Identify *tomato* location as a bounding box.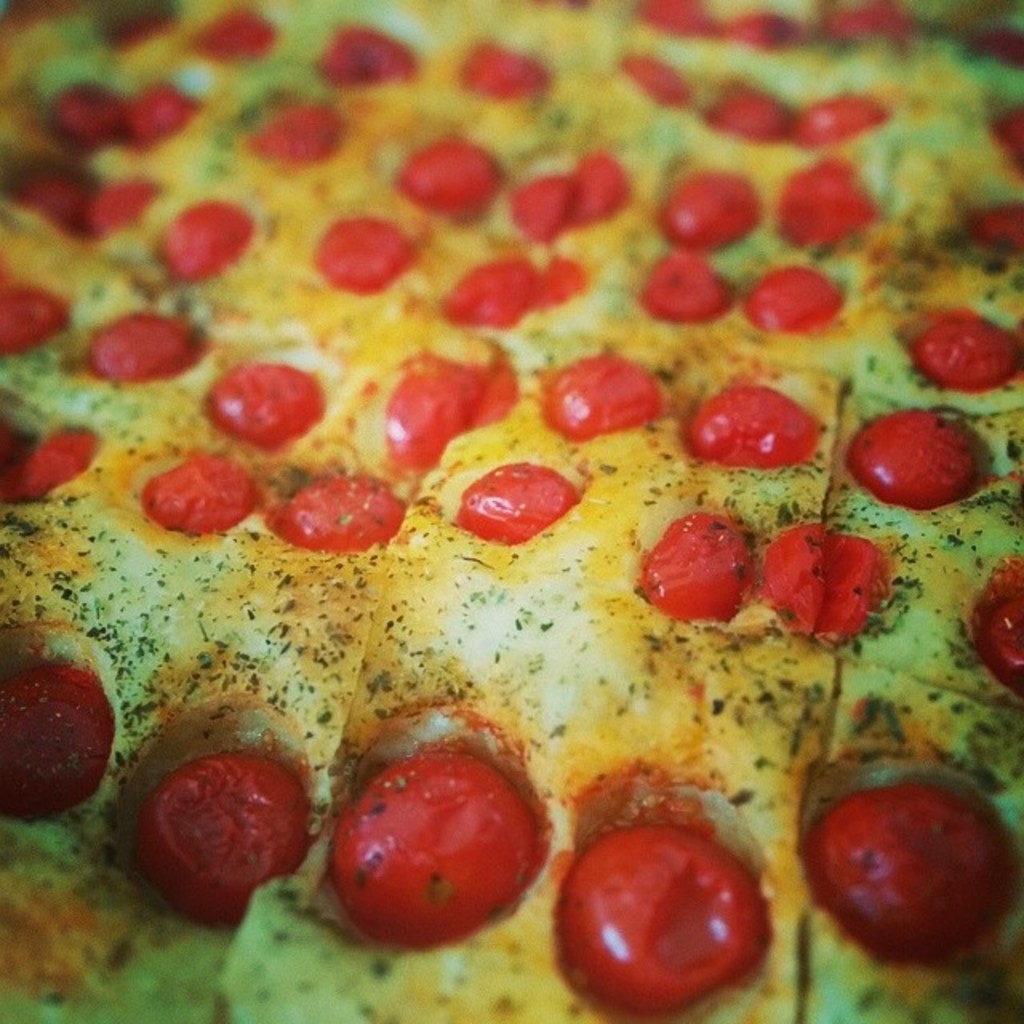
(left=971, top=192, right=1022, bottom=245).
